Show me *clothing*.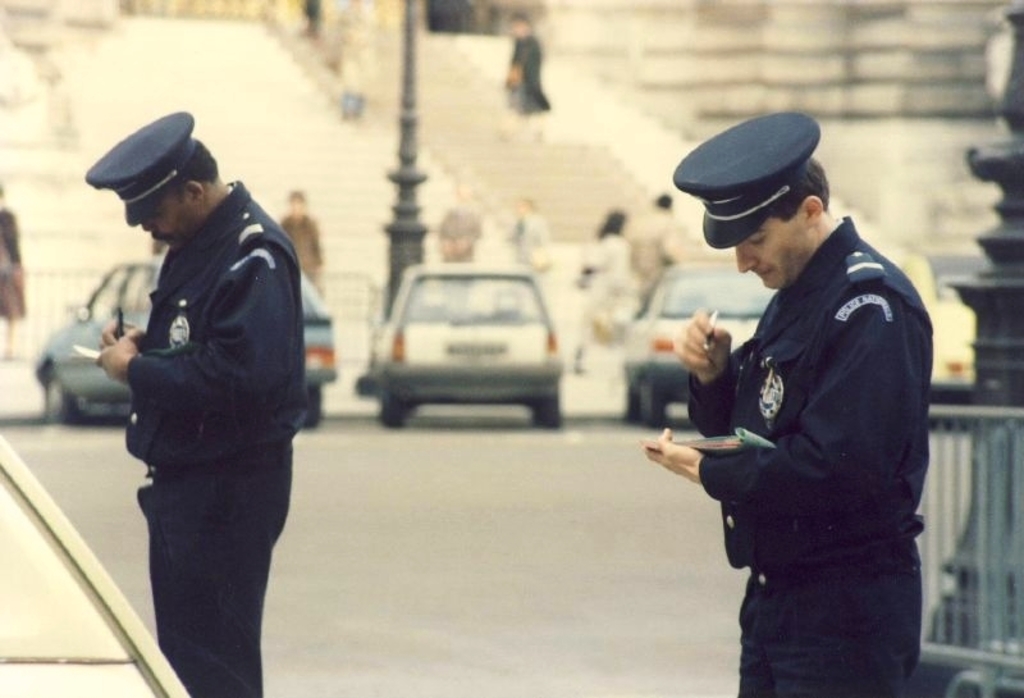
*clothing* is here: left=499, top=29, right=550, bottom=118.
